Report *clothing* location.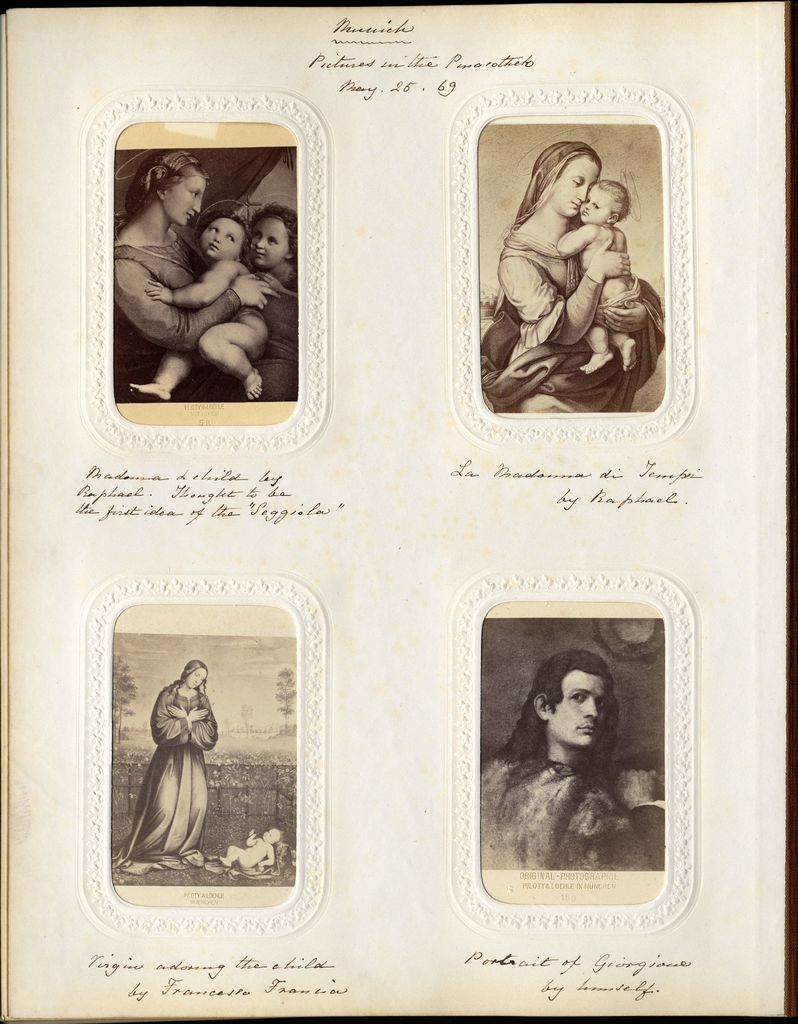
Report: (x1=461, y1=236, x2=666, y2=432).
